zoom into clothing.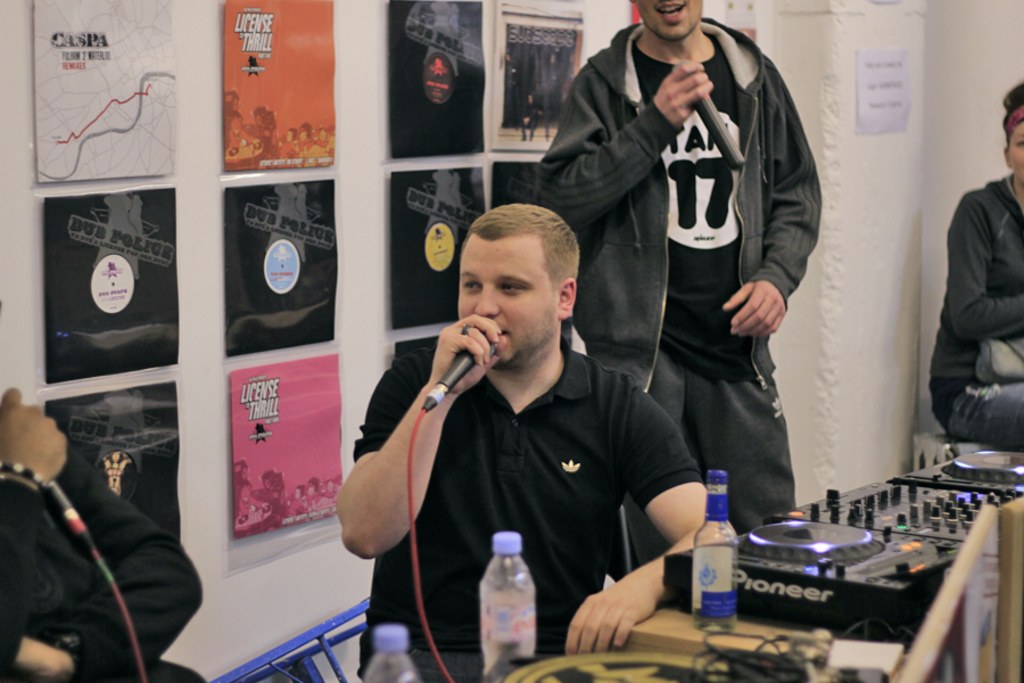
Zoom target: region(340, 323, 705, 682).
